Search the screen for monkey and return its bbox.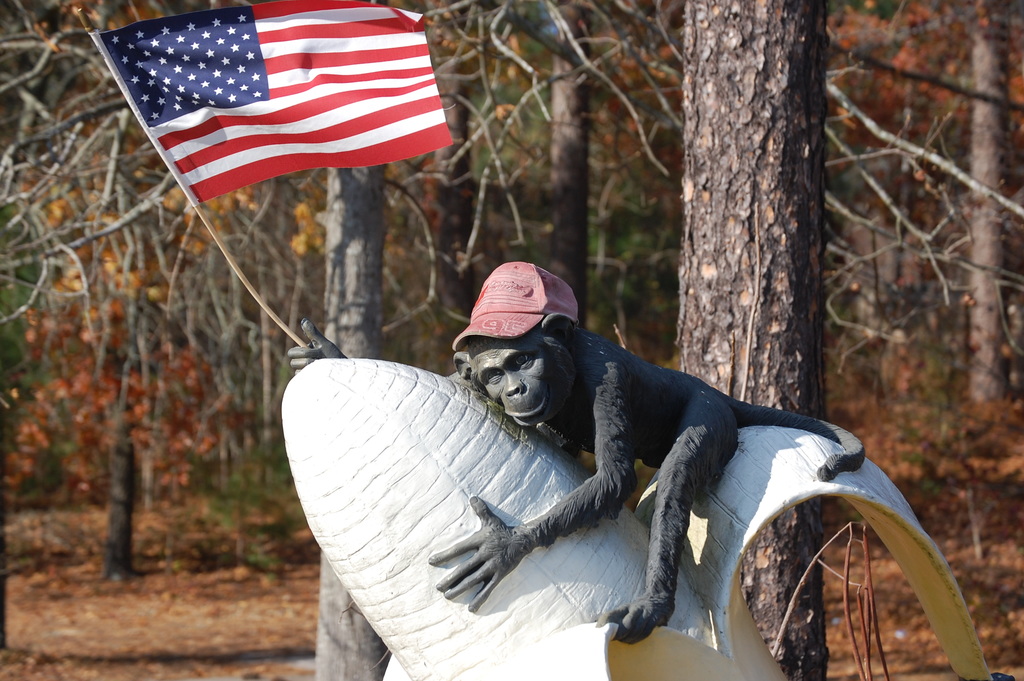
Found: left=285, top=261, right=867, bottom=647.
